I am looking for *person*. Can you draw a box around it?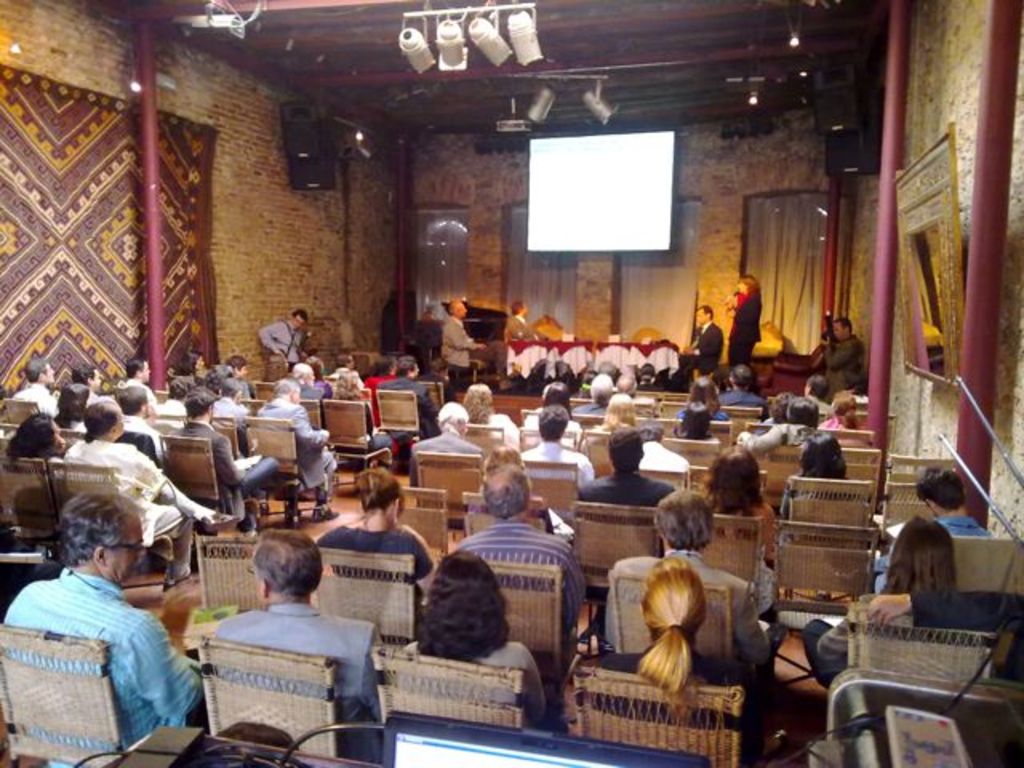
Sure, the bounding box is 221,347,254,397.
